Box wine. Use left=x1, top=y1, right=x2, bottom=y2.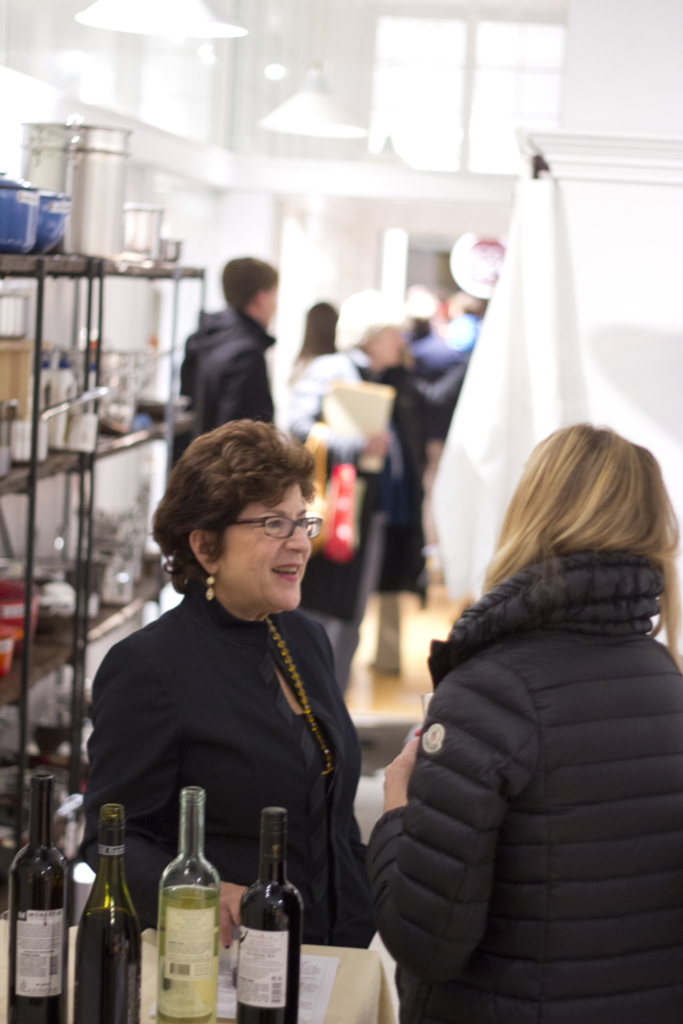
left=237, top=809, right=305, bottom=1022.
